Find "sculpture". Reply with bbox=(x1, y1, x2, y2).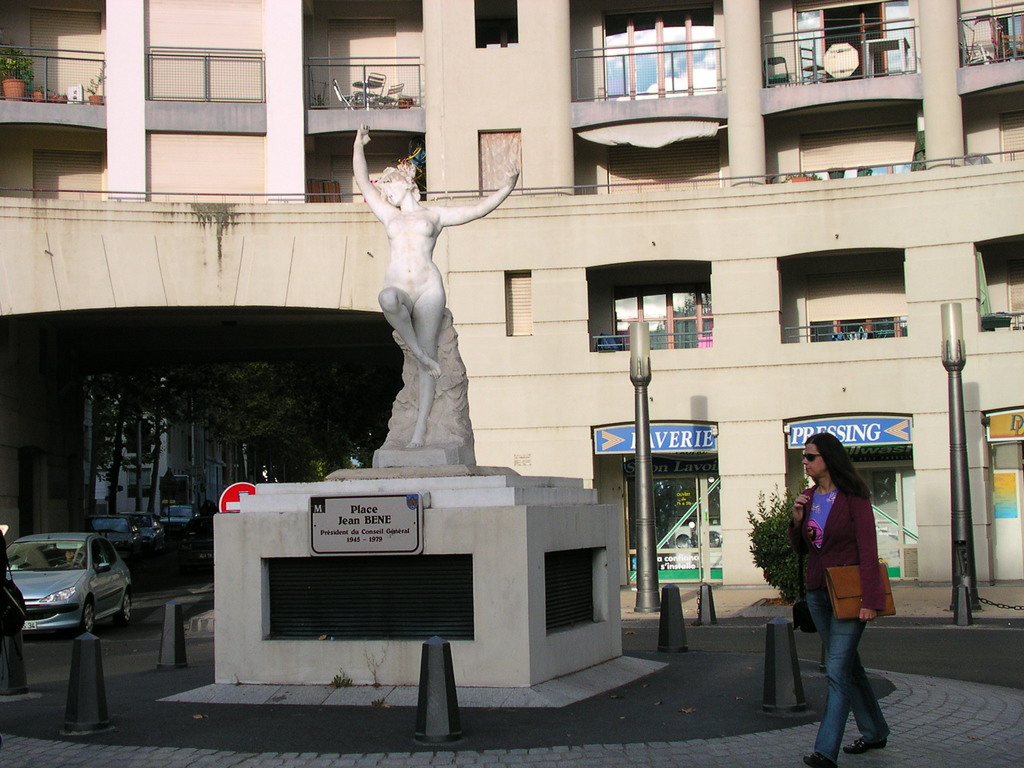
bbox=(348, 120, 520, 455).
